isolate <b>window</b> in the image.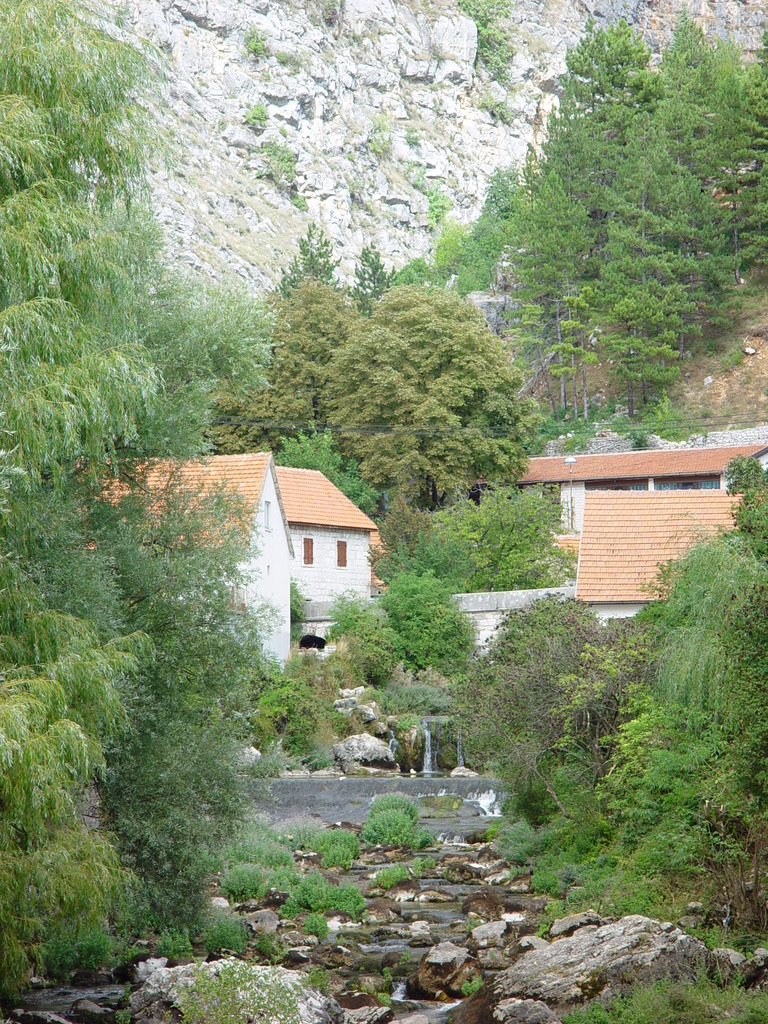
Isolated region: crop(337, 538, 346, 572).
